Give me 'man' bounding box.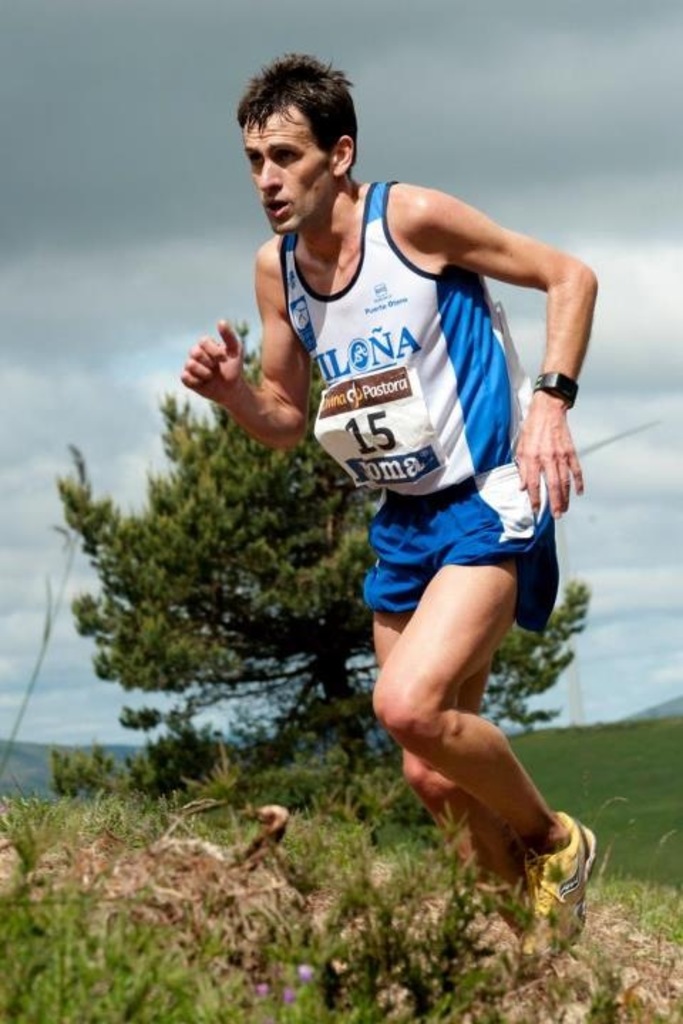
<bbox>159, 107, 608, 895</bbox>.
